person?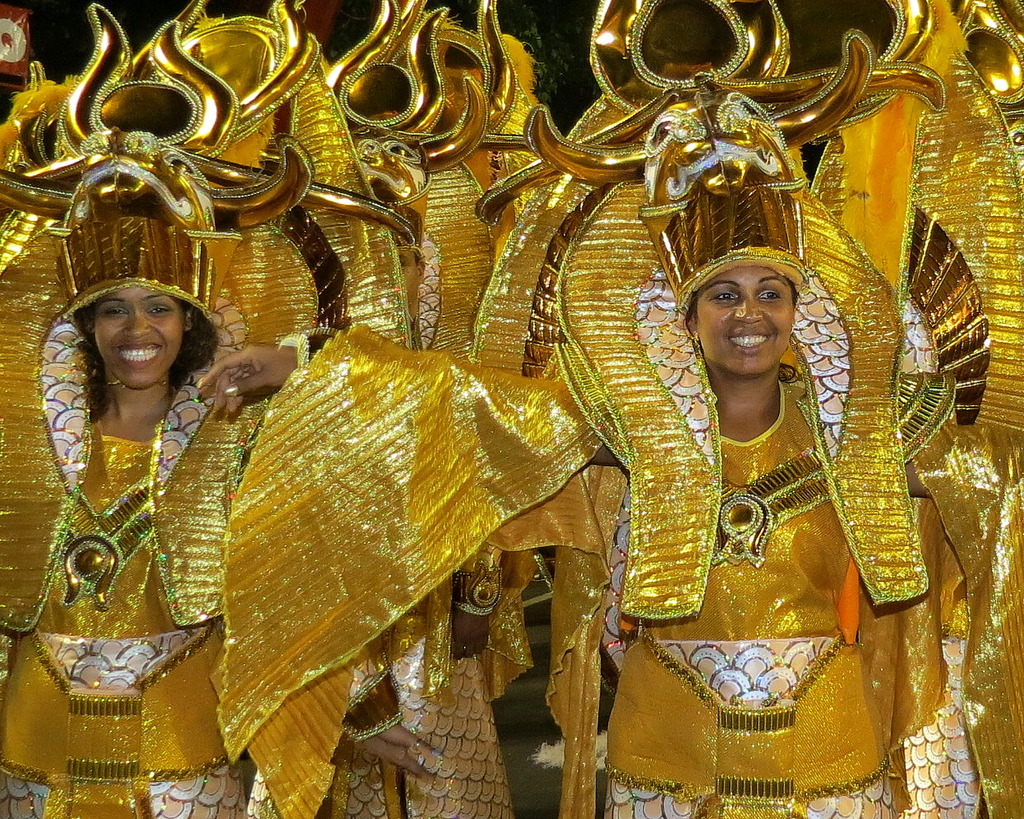
[left=321, top=240, right=497, bottom=818]
